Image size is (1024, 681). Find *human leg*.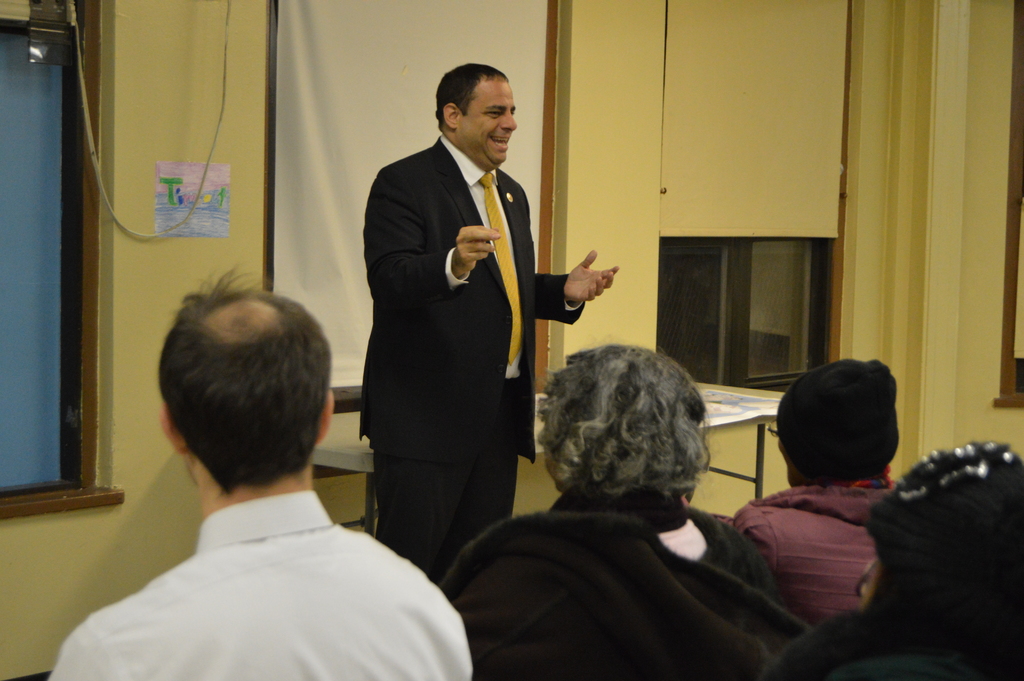
box=[428, 439, 516, 586].
